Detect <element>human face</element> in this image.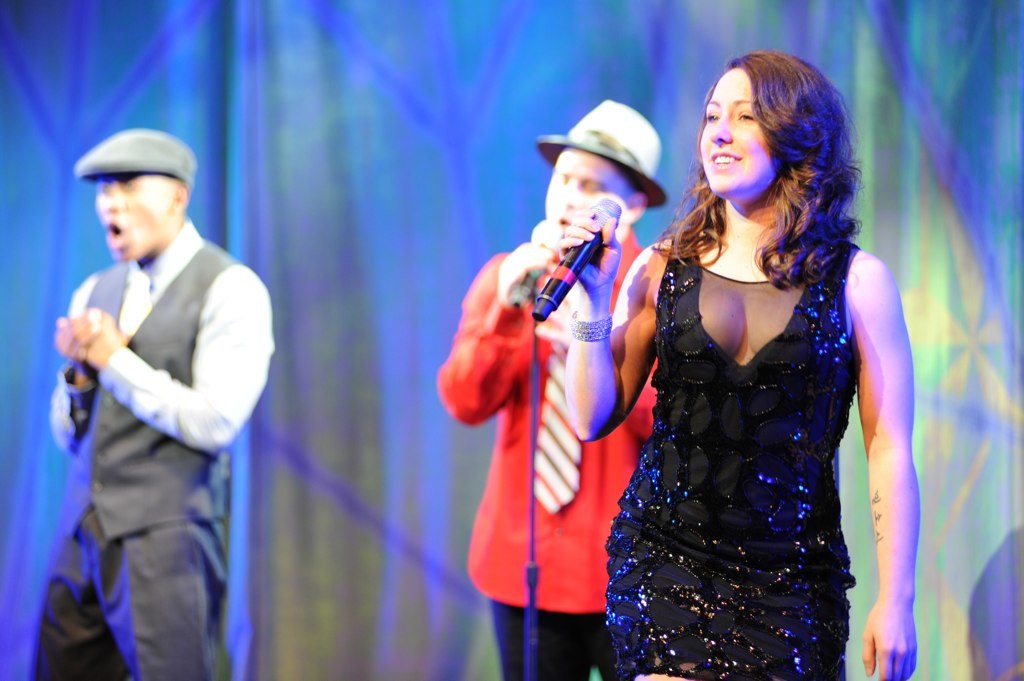
Detection: <bbox>702, 71, 775, 198</bbox>.
